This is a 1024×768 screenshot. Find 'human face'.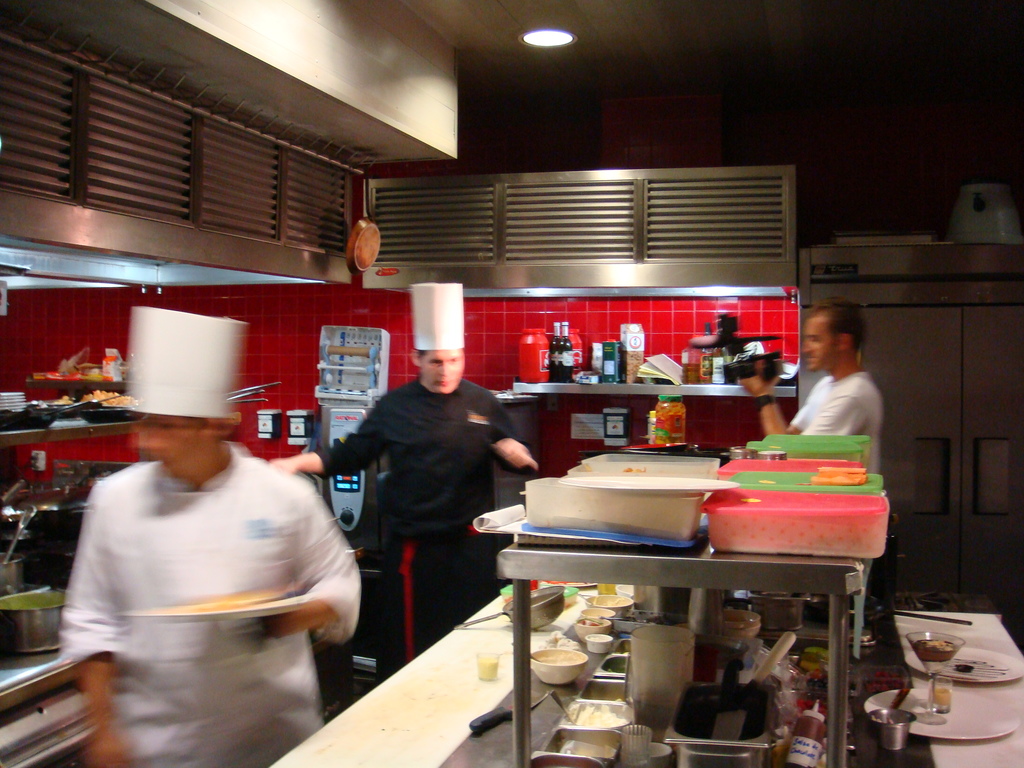
Bounding box: select_region(803, 305, 849, 368).
